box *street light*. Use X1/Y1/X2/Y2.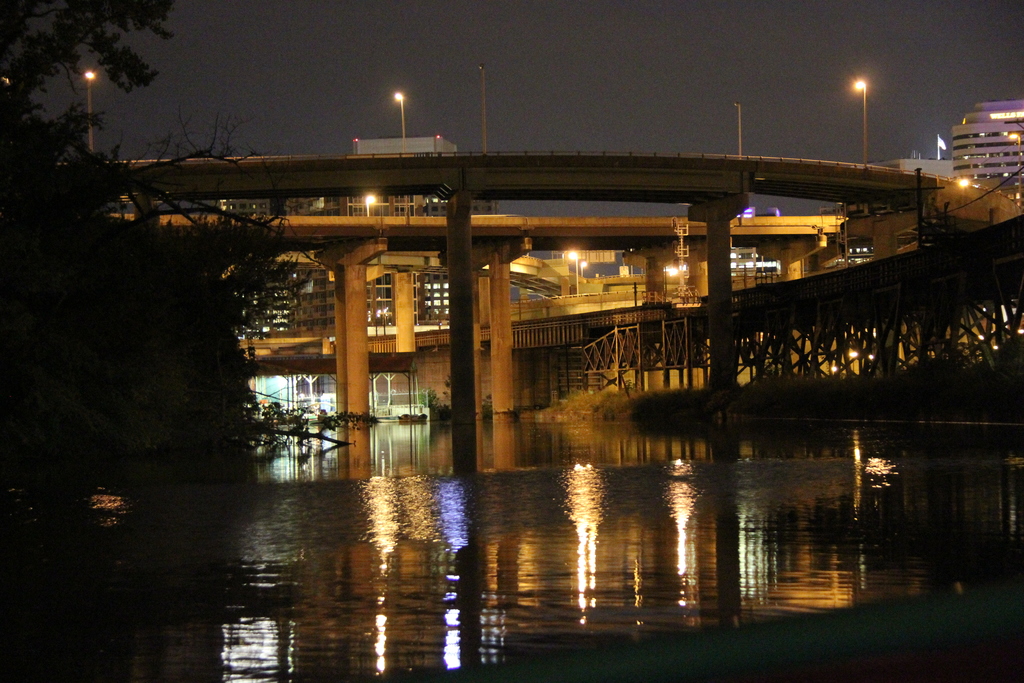
564/245/576/300.
